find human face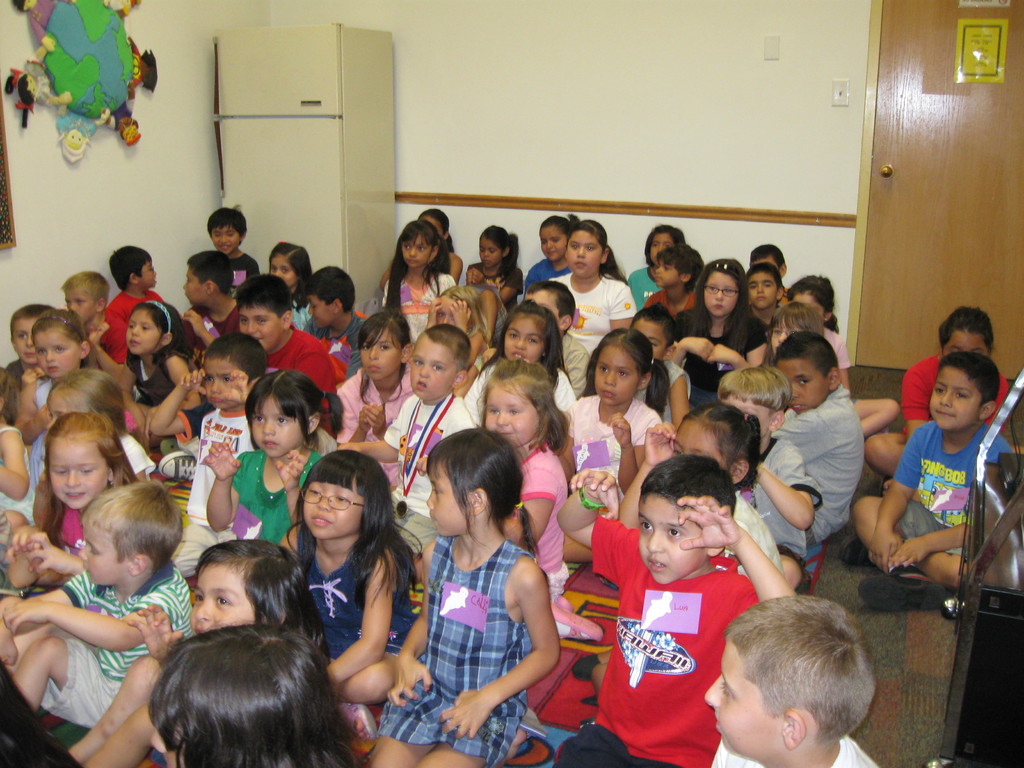
(645,233,676,266)
